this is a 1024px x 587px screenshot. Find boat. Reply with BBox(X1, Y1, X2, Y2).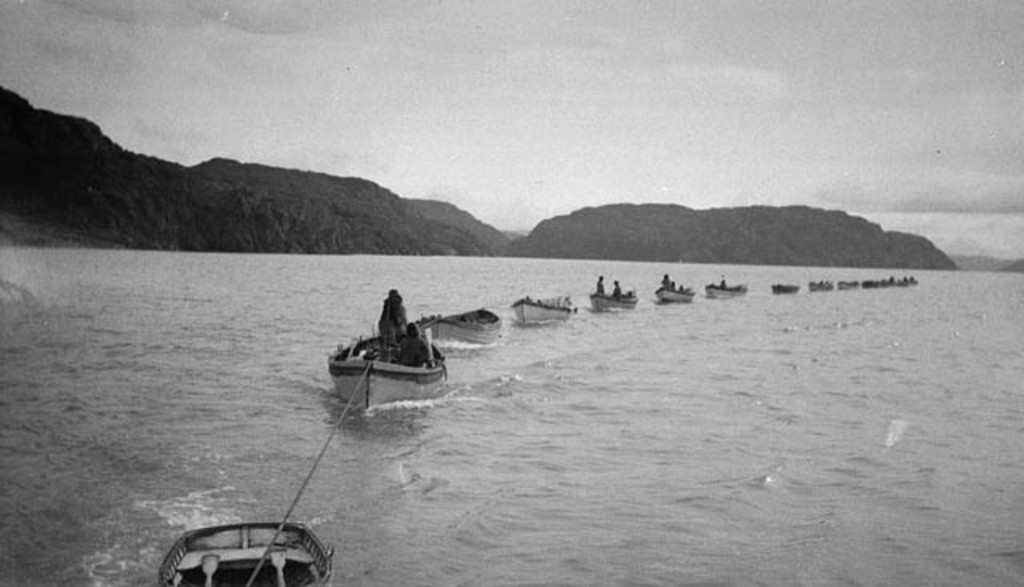
BBox(770, 280, 798, 293).
